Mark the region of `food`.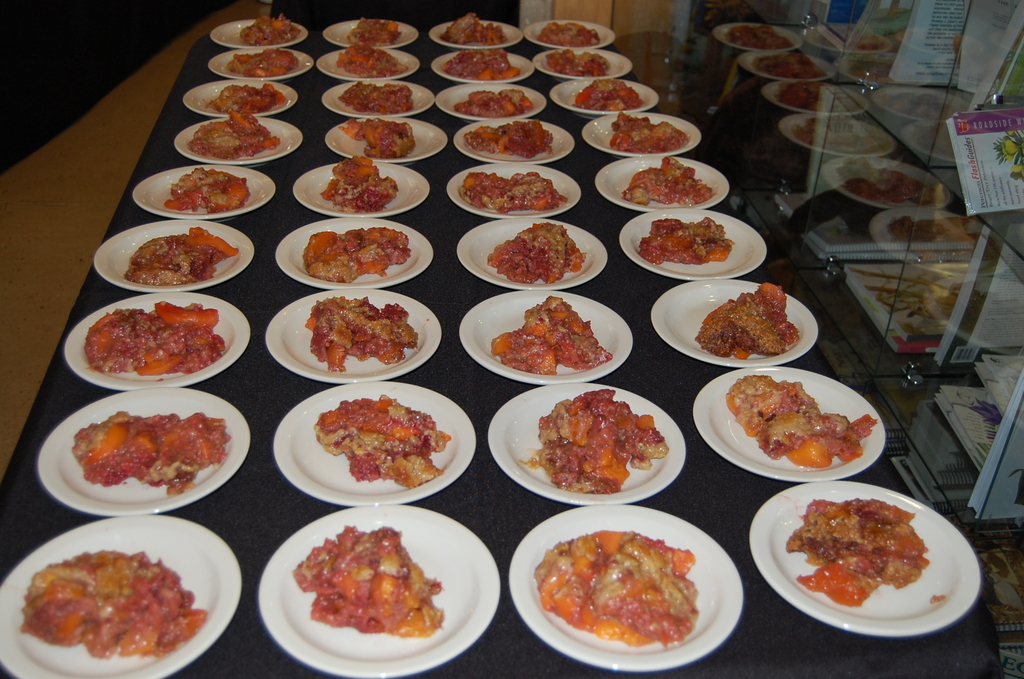
Region: x1=579 y1=79 x2=638 y2=111.
